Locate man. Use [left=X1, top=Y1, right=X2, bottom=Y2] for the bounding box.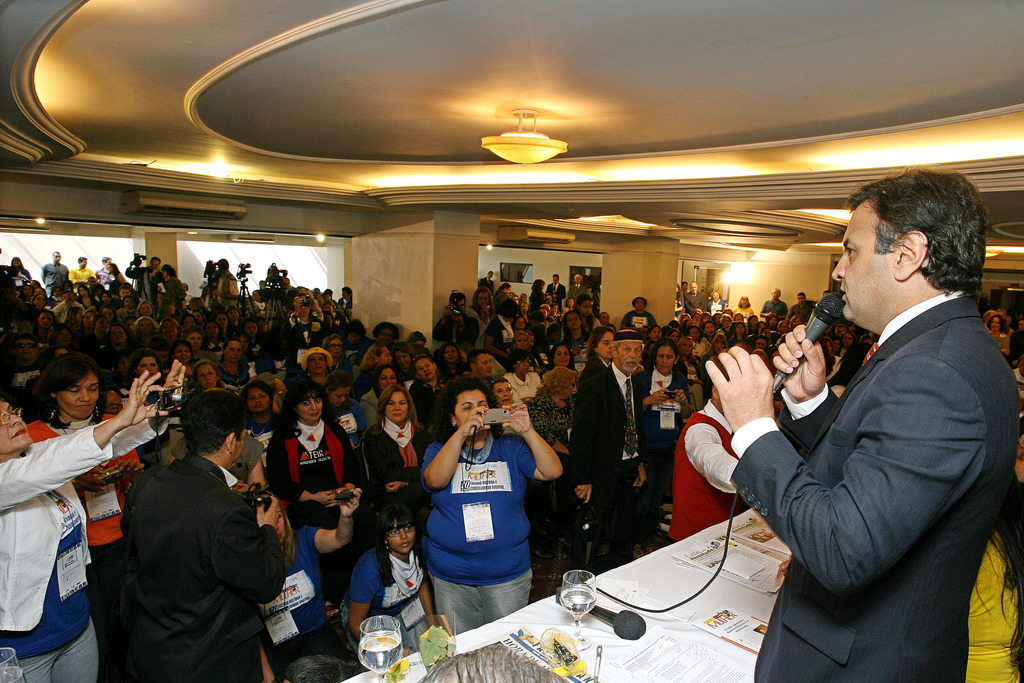
[left=477, top=270, right=495, bottom=299].
